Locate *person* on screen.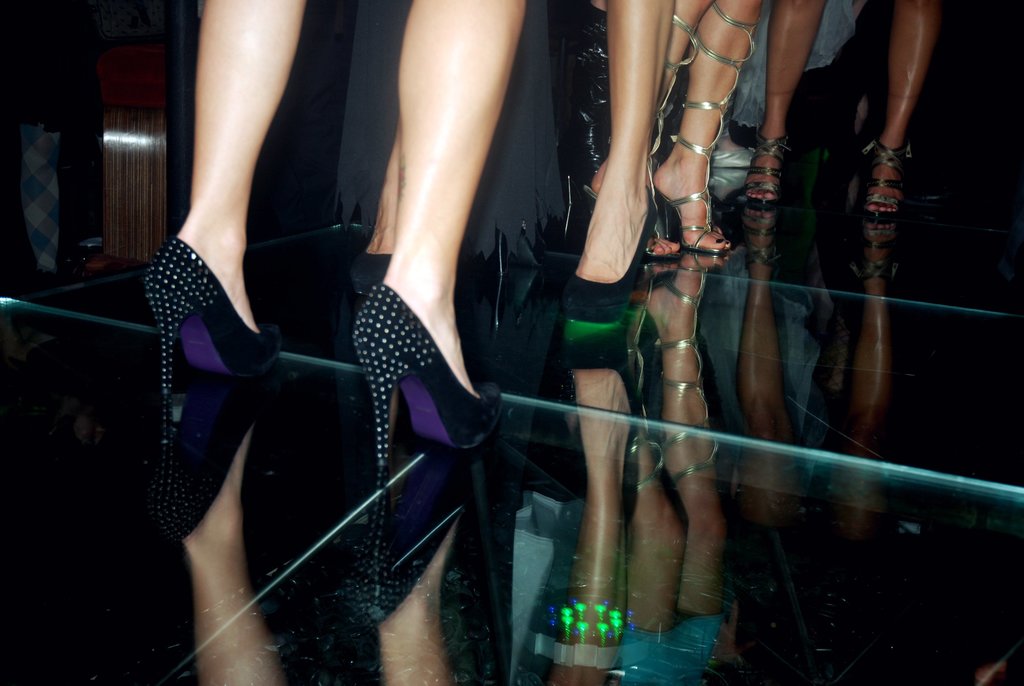
On screen at x1=142, y1=0, x2=529, y2=488.
